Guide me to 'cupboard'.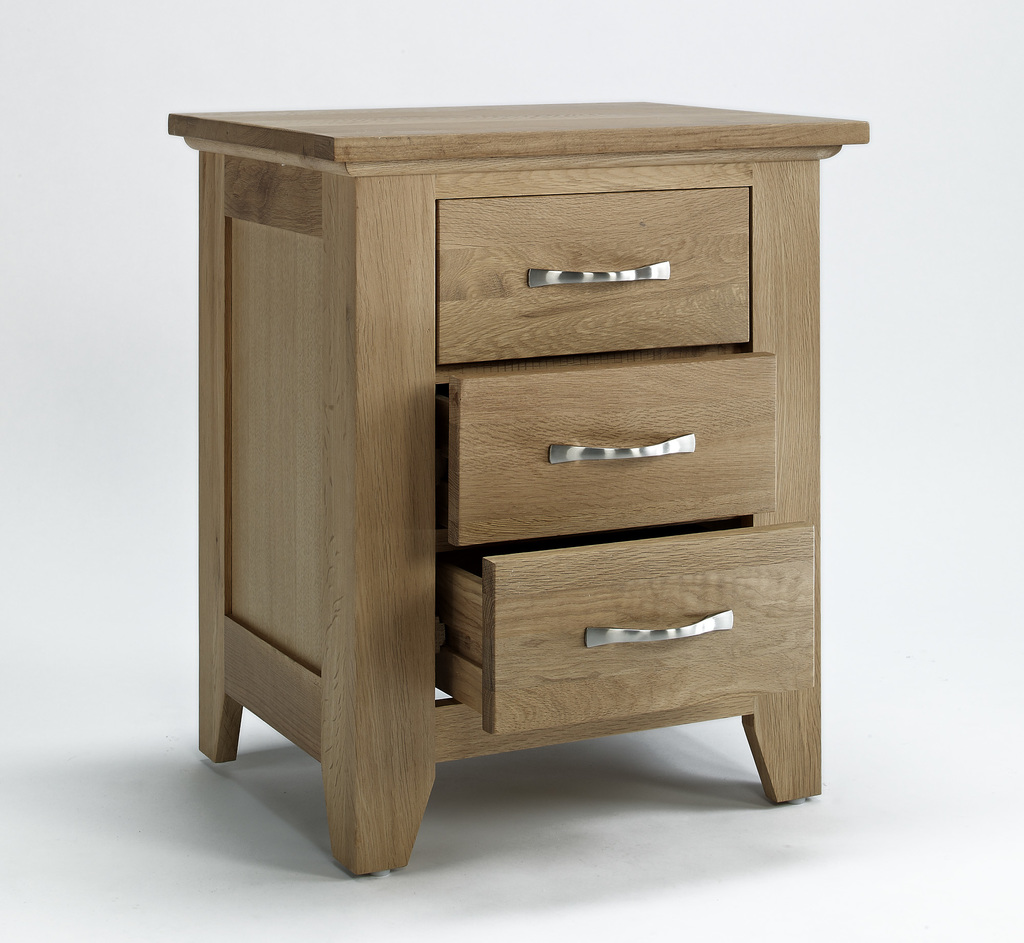
Guidance: <region>164, 113, 868, 883</region>.
